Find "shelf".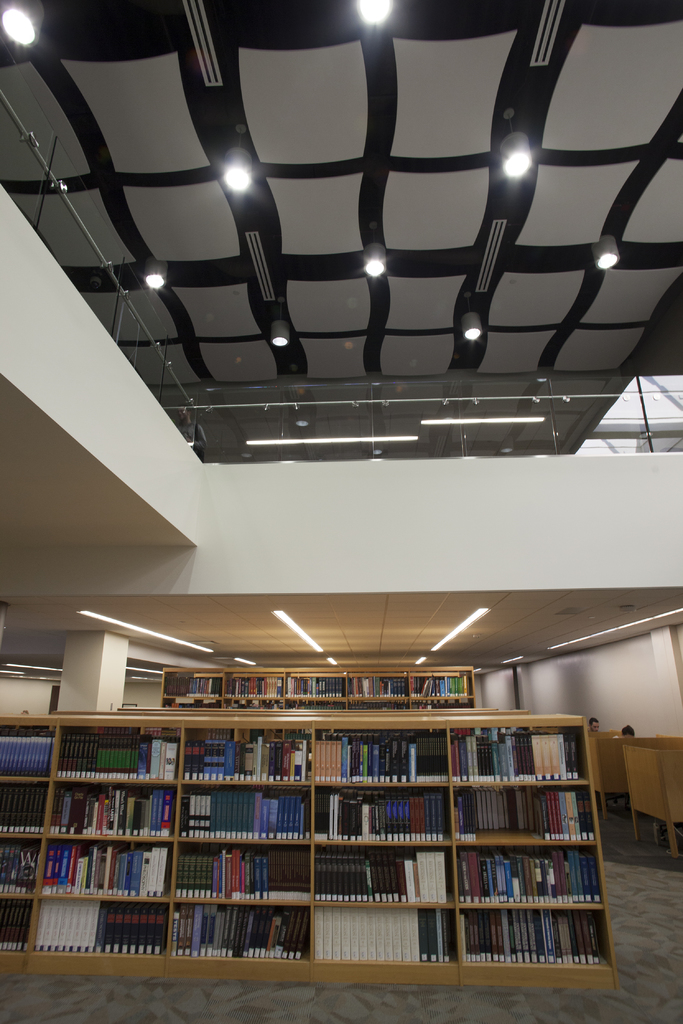
[x1=42, y1=839, x2=169, y2=900].
